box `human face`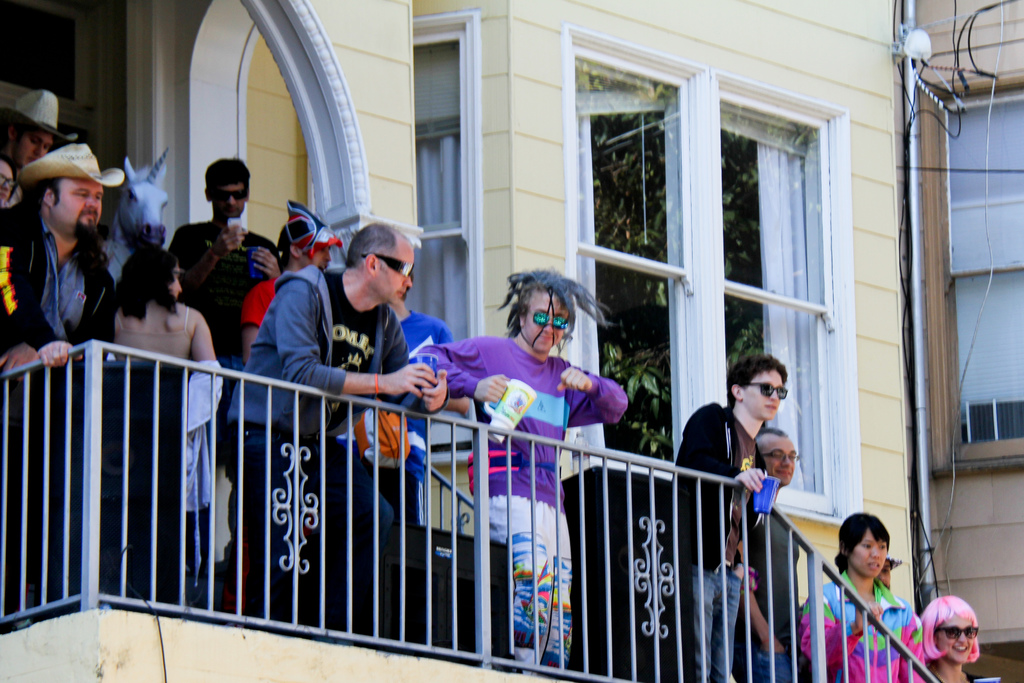
(745, 372, 783, 416)
